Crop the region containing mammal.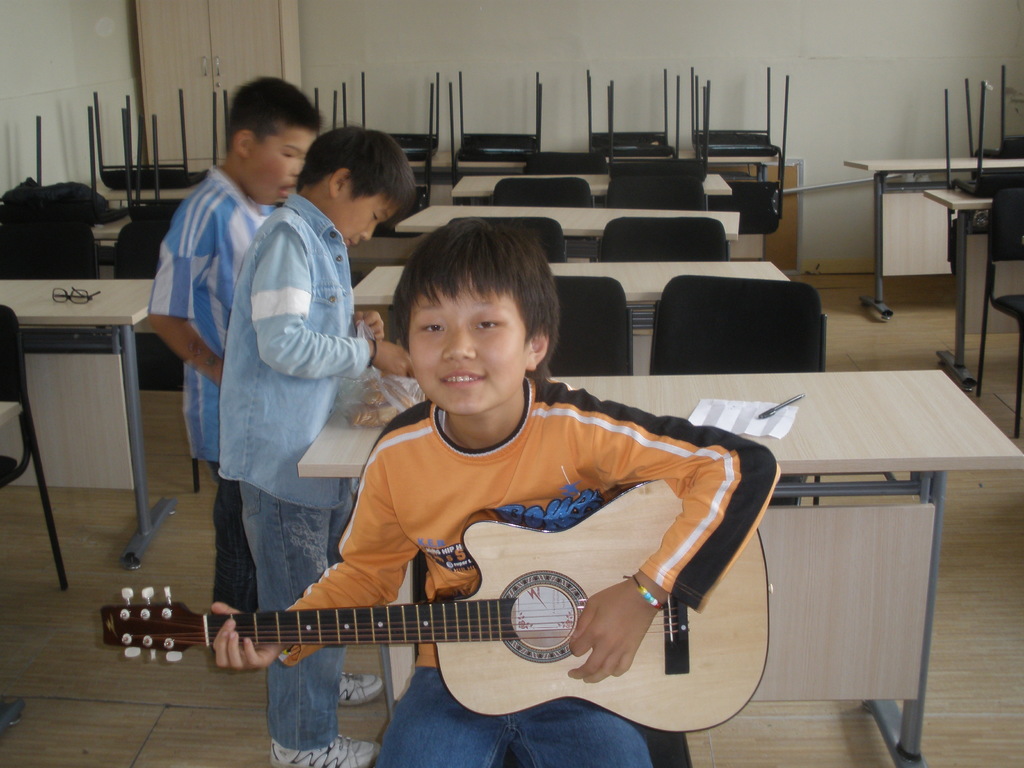
Crop region: detection(209, 214, 774, 767).
